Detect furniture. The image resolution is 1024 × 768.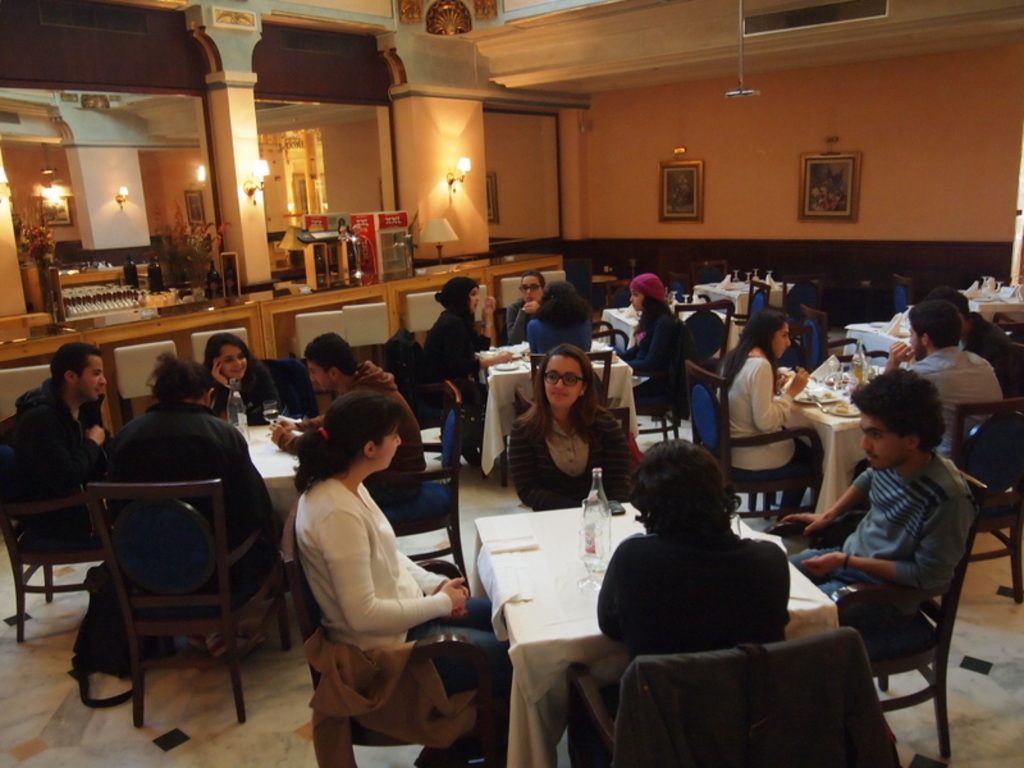
crop(841, 311, 919, 365).
